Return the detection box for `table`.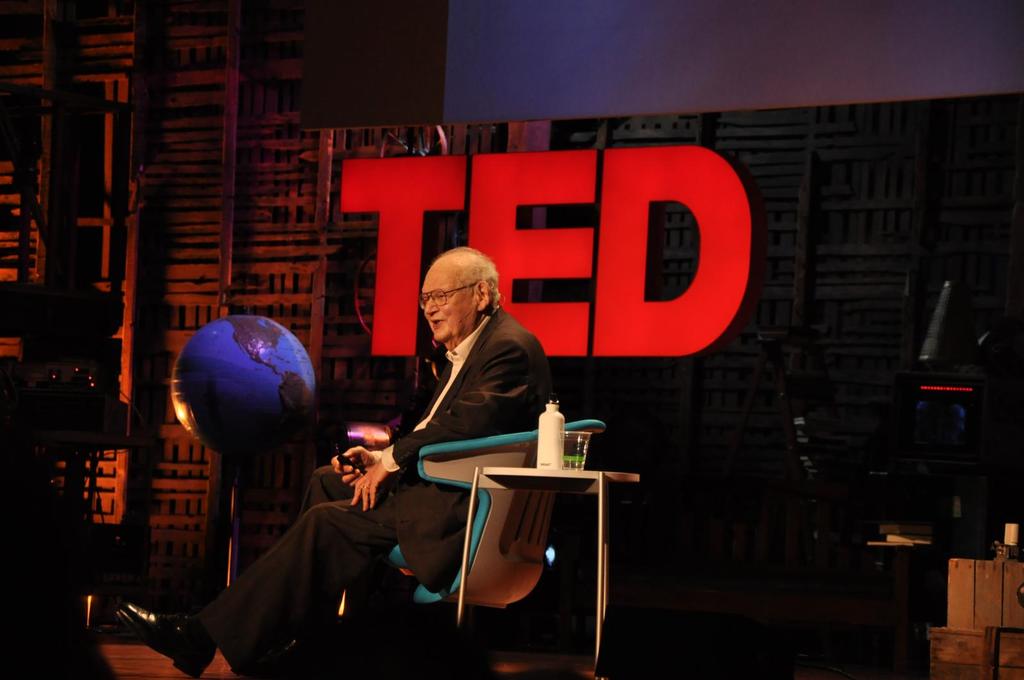
472:459:646:671.
